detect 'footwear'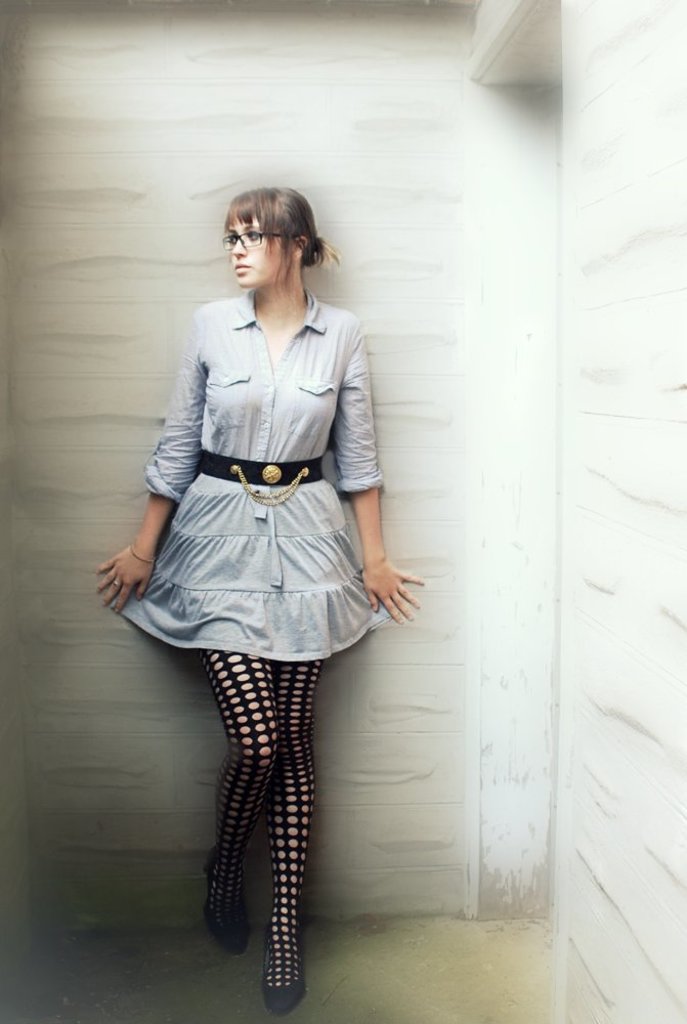
{"left": 208, "top": 846, "right": 254, "bottom": 950}
